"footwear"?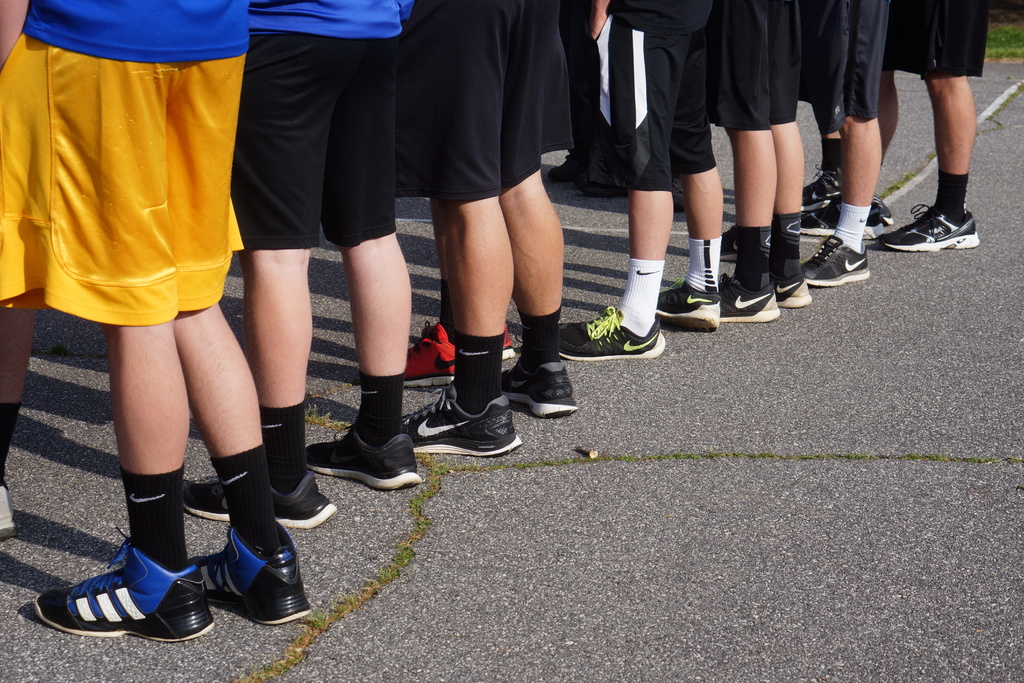
bbox=[774, 274, 811, 309]
